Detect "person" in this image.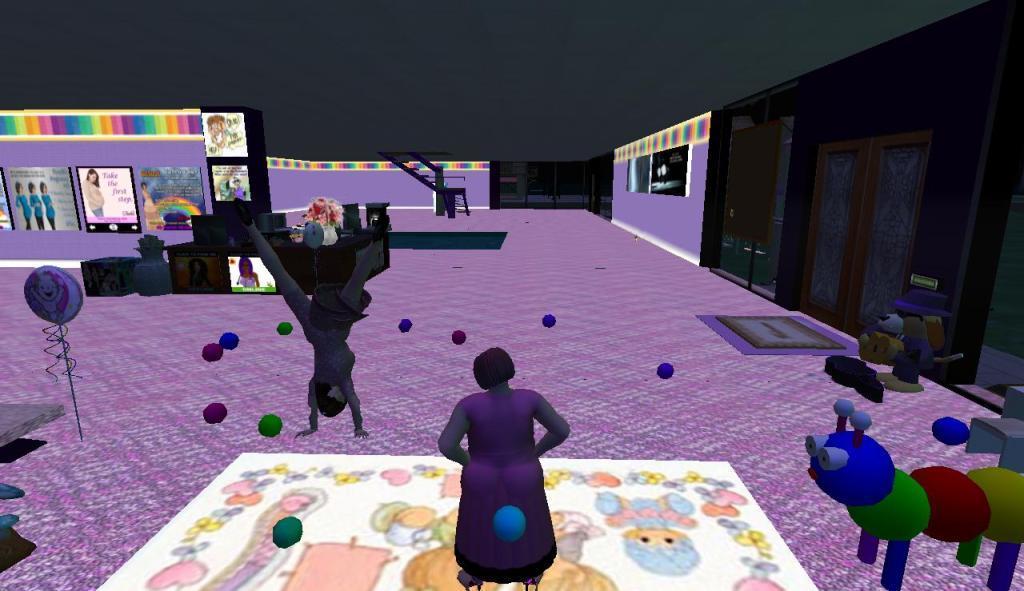
Detection: x1=236, y1=200, x2=392, y2=438.
